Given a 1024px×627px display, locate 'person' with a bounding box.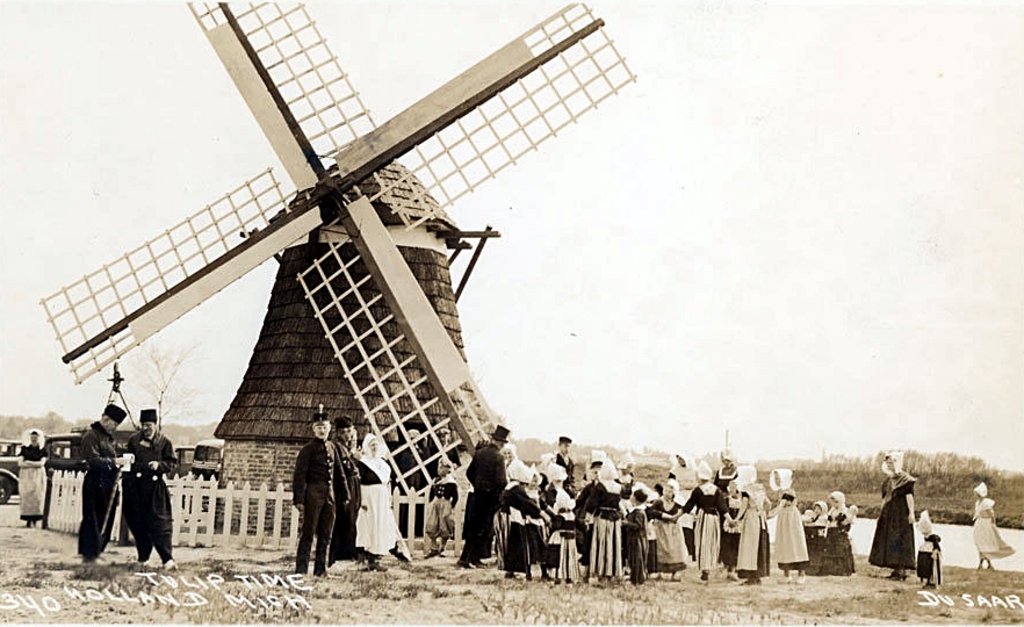
Located: [770,469,808,581].
